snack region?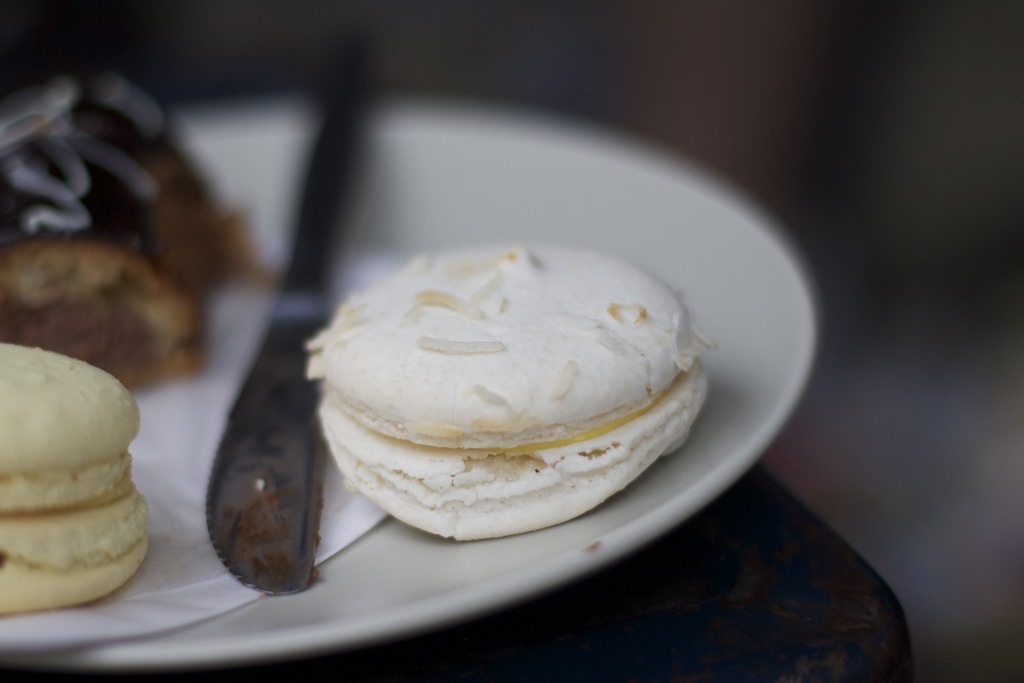
crop(2, 71, 257, 391)
